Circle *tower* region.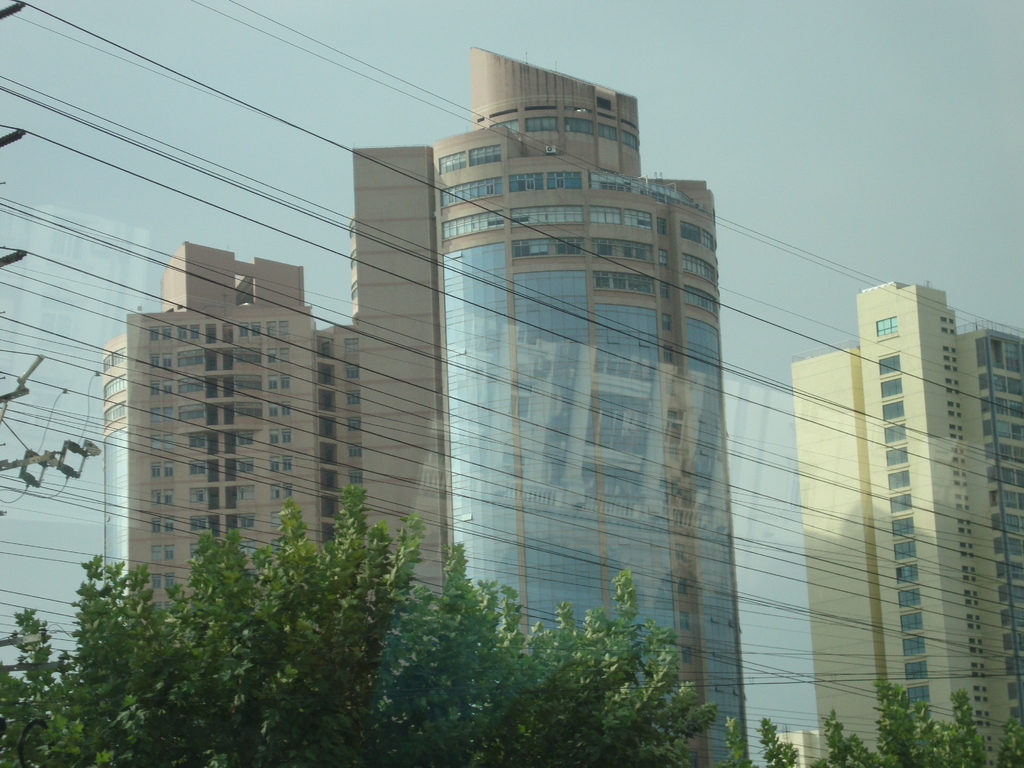
Region: 96,245,330,610.
